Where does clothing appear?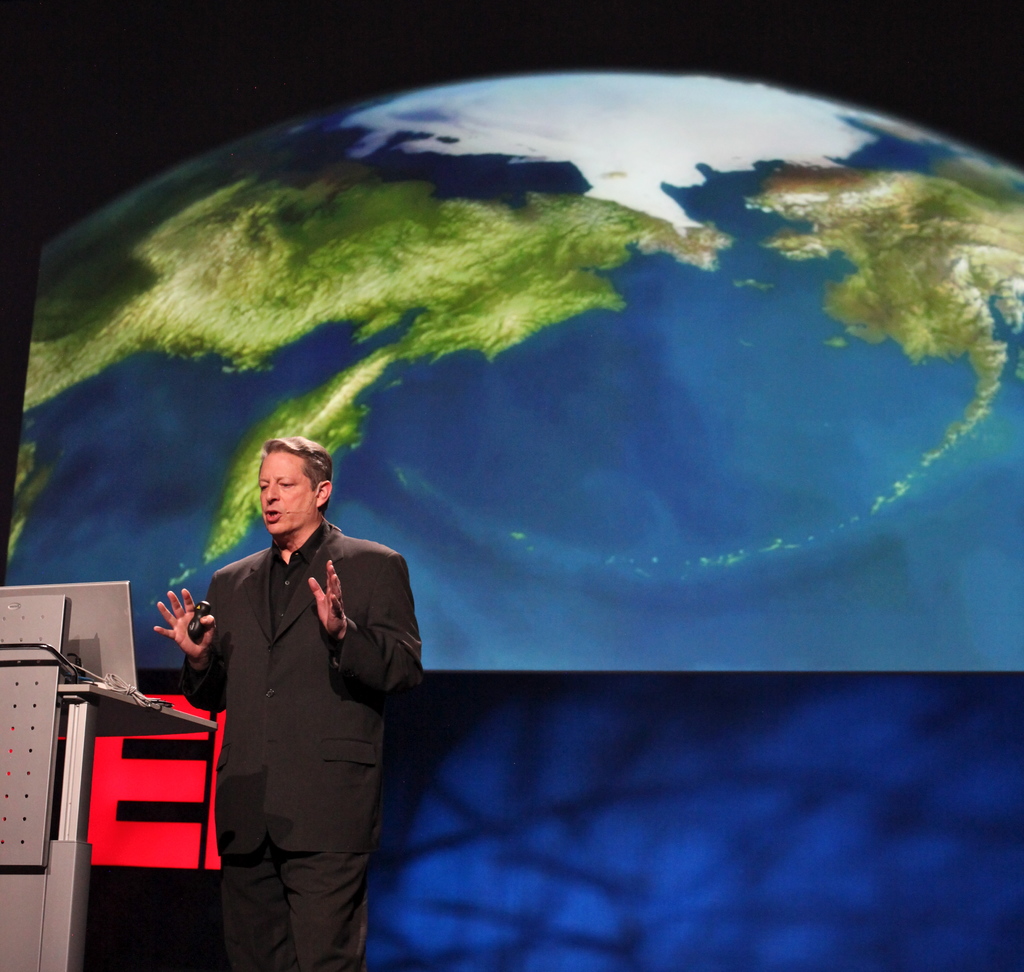
Appears at 162,479,419,943.
